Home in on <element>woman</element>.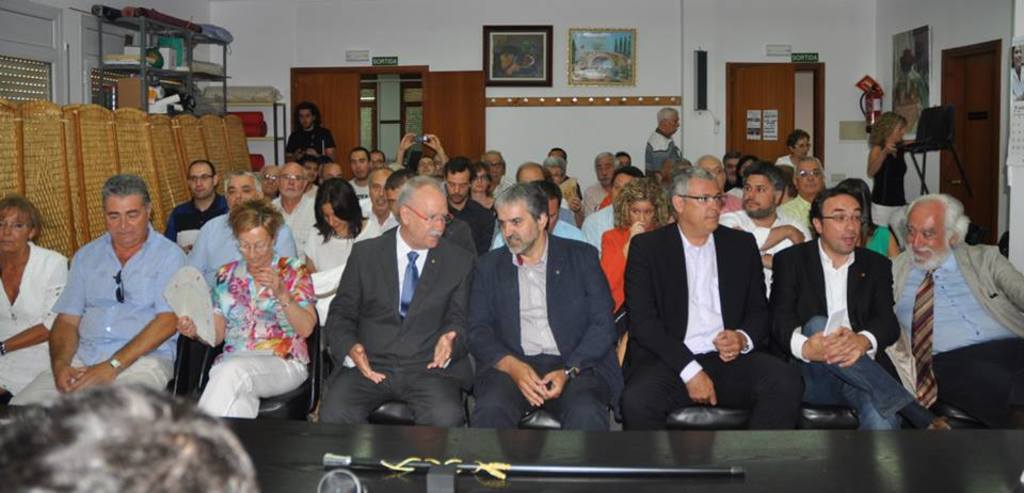
Homed in at <bbox>737, 146, 759, 190</bbox>.
